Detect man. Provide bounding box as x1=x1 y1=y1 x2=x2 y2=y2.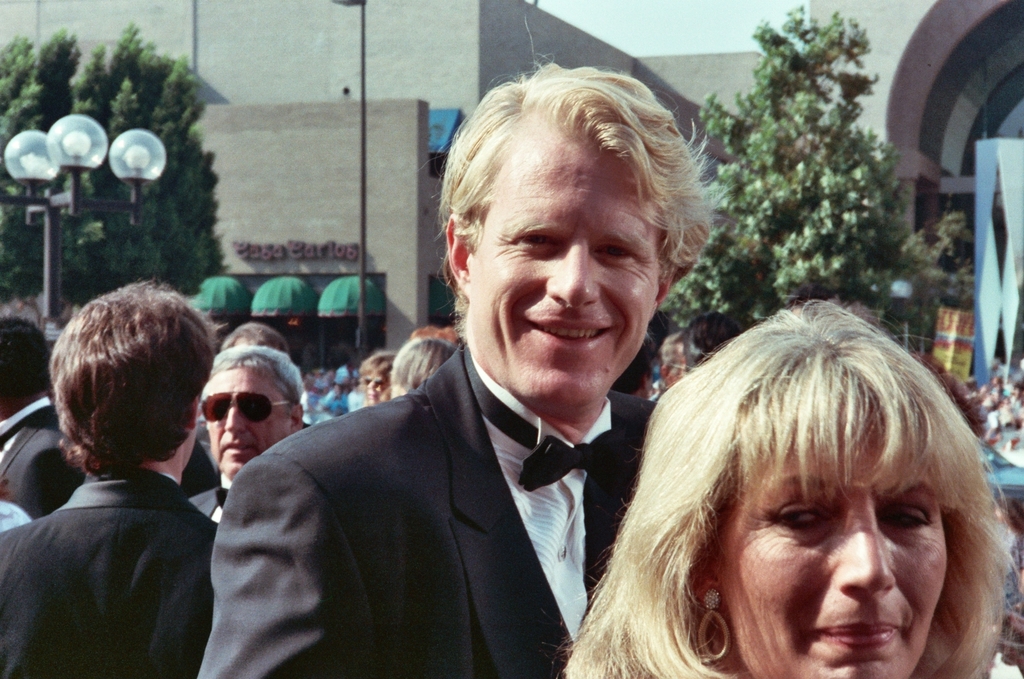
x1=188 y1=346 x2=320 y2=678.
